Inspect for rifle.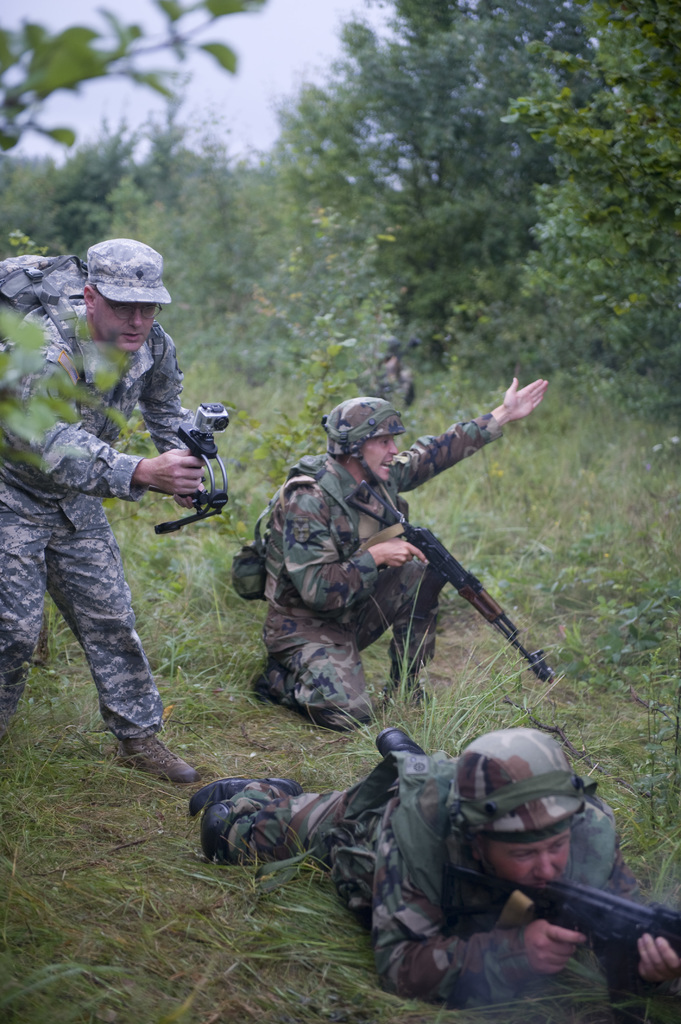
Inspection: detection(439, 875, 680, 948).
